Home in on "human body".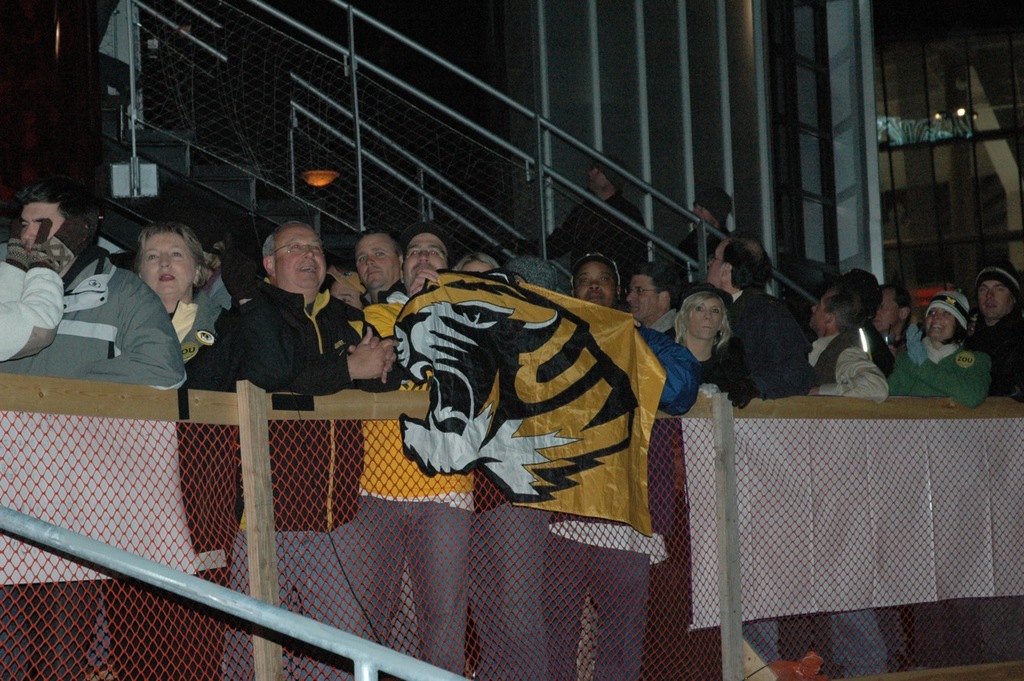
Homed in at region(898, 283, 1002, 419).
